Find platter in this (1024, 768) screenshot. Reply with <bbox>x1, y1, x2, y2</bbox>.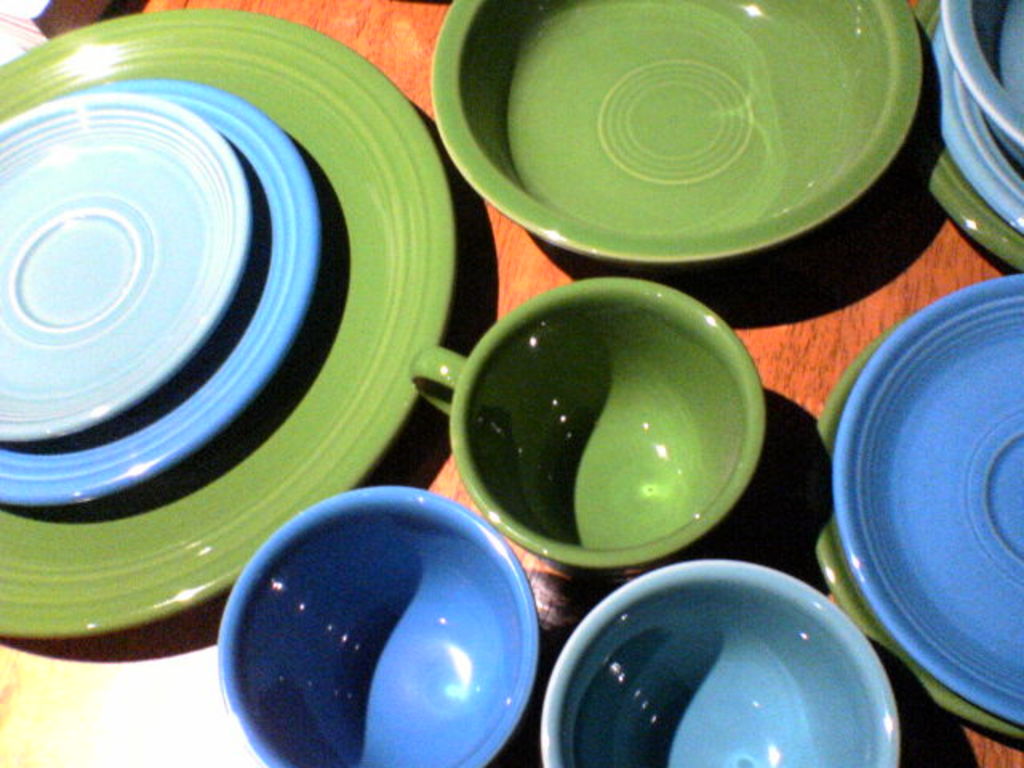
<bbox>0, 5, 453, 634</bbox>.
